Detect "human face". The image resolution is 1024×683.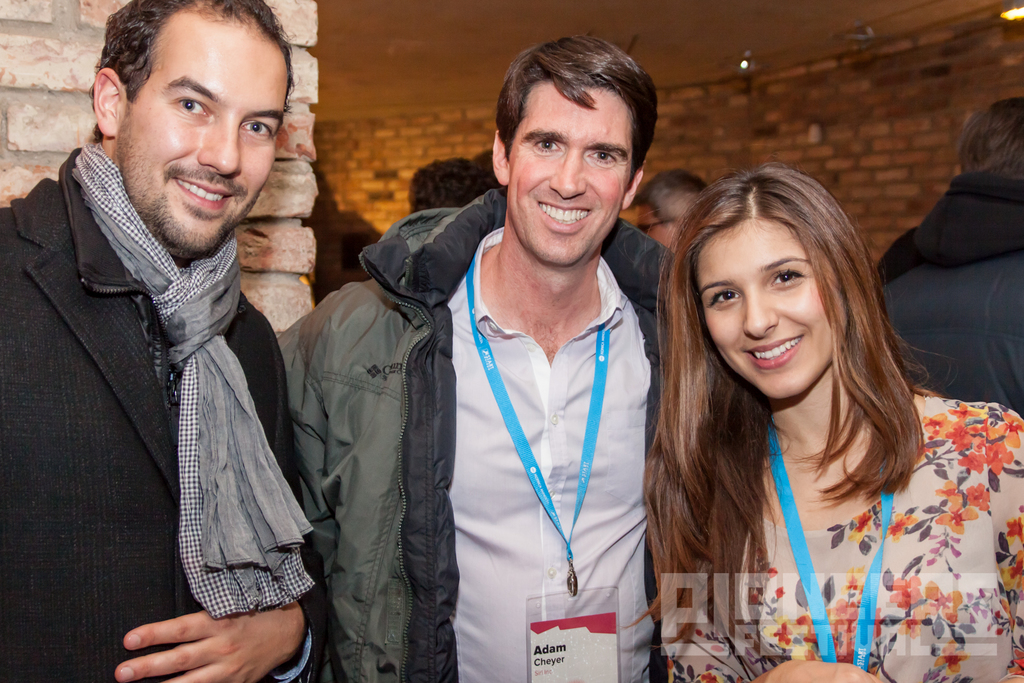
left=703, top=210, right=844, bottom=403.
